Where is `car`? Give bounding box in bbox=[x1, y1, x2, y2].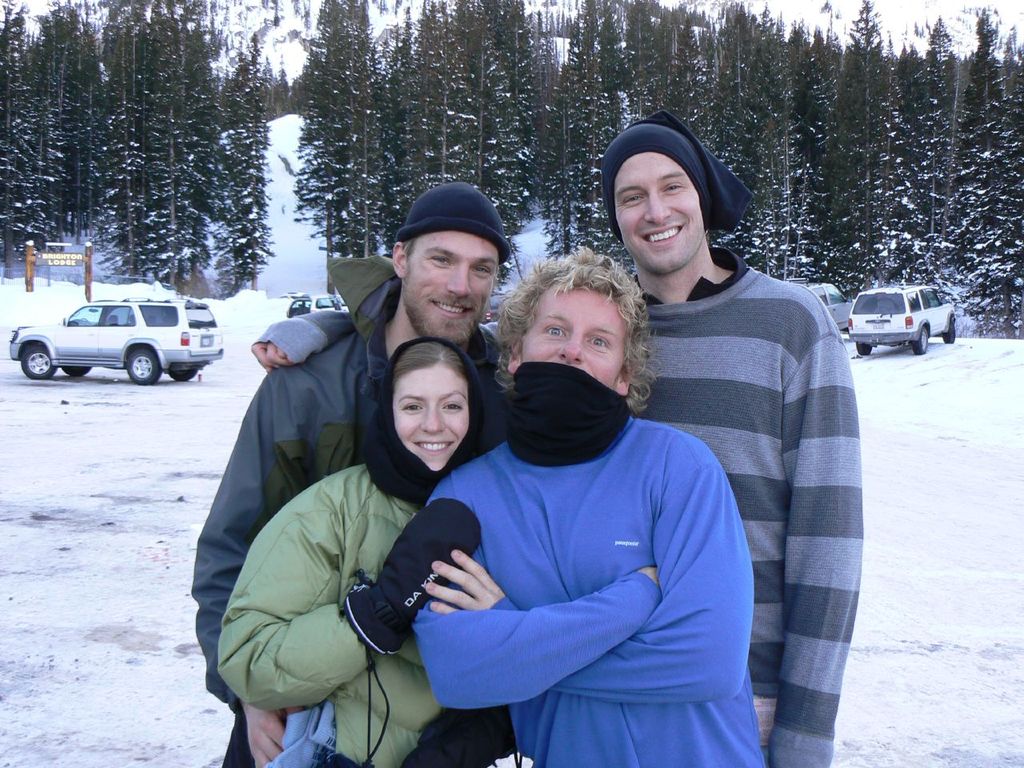
bbox=[279, 294, 351, 318].
